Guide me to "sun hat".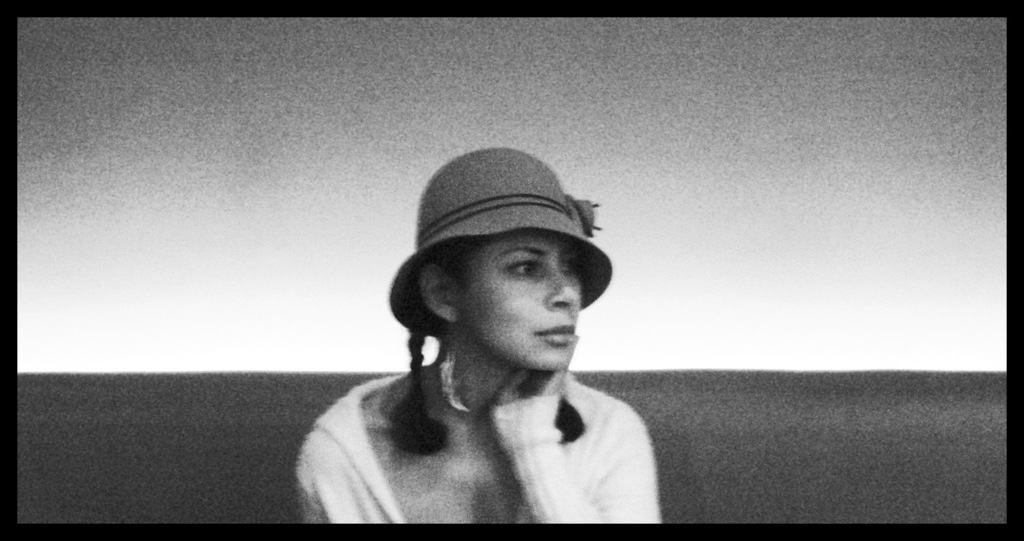
Guidance: (x1=386, y1=145, x2=610, y2=336).
